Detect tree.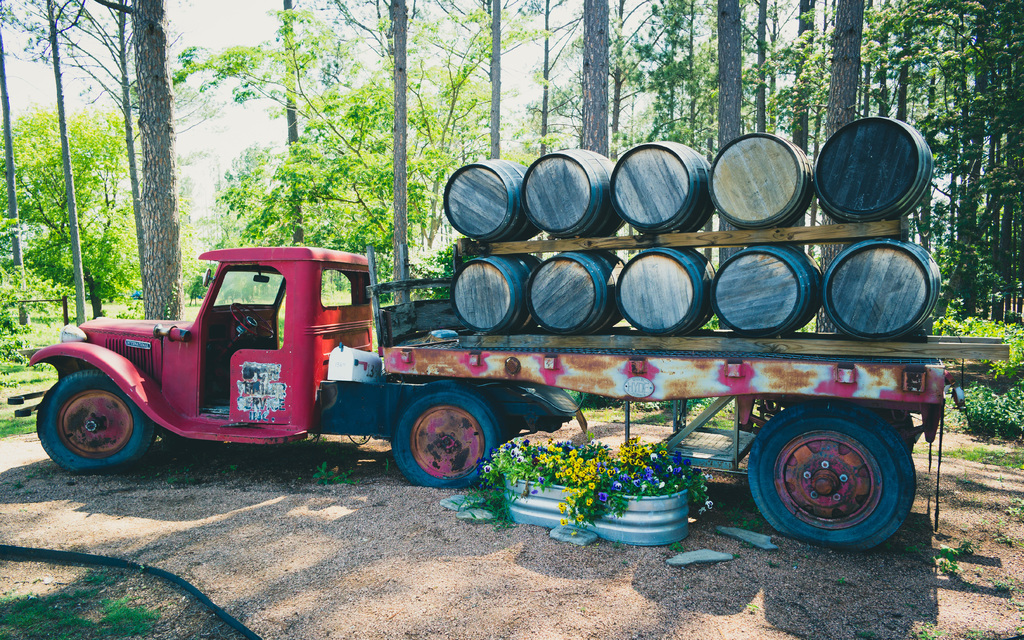
Detected at bbox=(805, 0, 860, 335).
